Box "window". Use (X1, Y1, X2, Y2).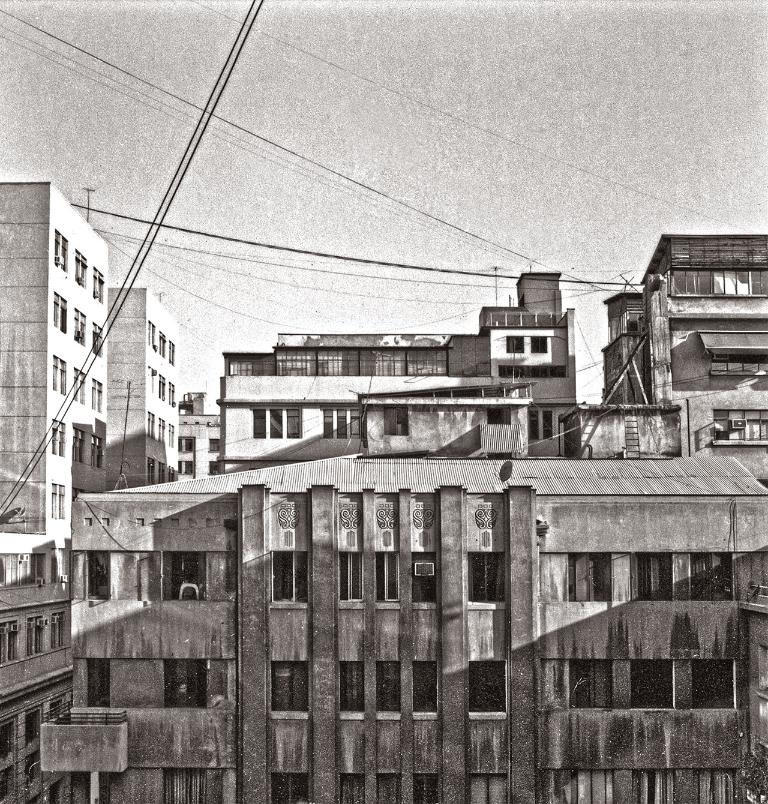
(94, 437, 104, 467).
